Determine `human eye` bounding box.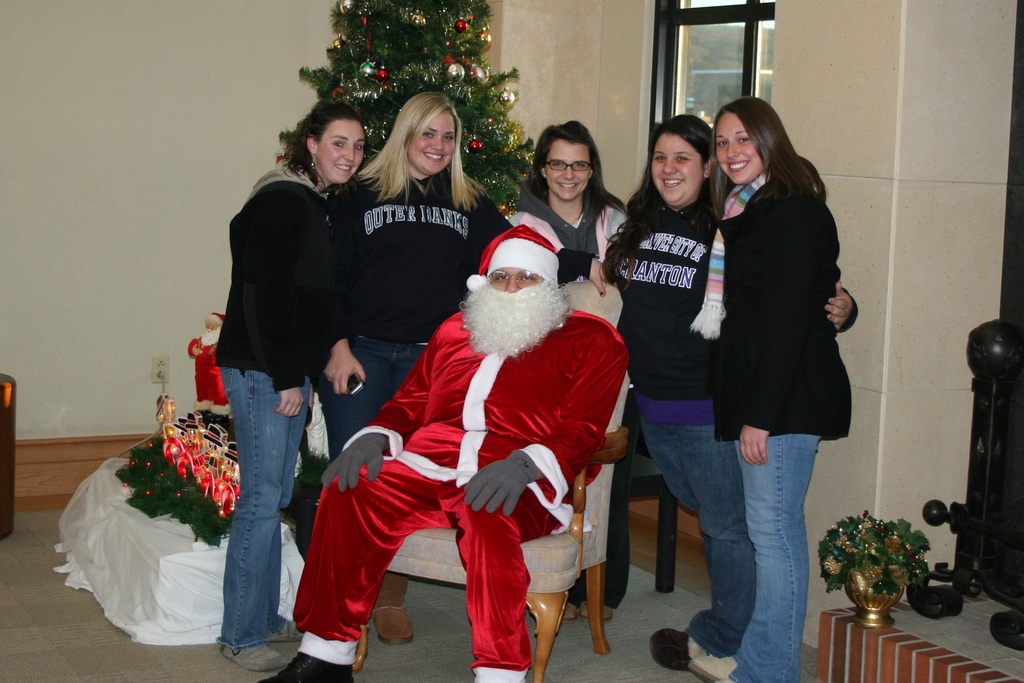
Determined: {"left": 653, "top": 154, "right": 666, "bottom": 163}.
